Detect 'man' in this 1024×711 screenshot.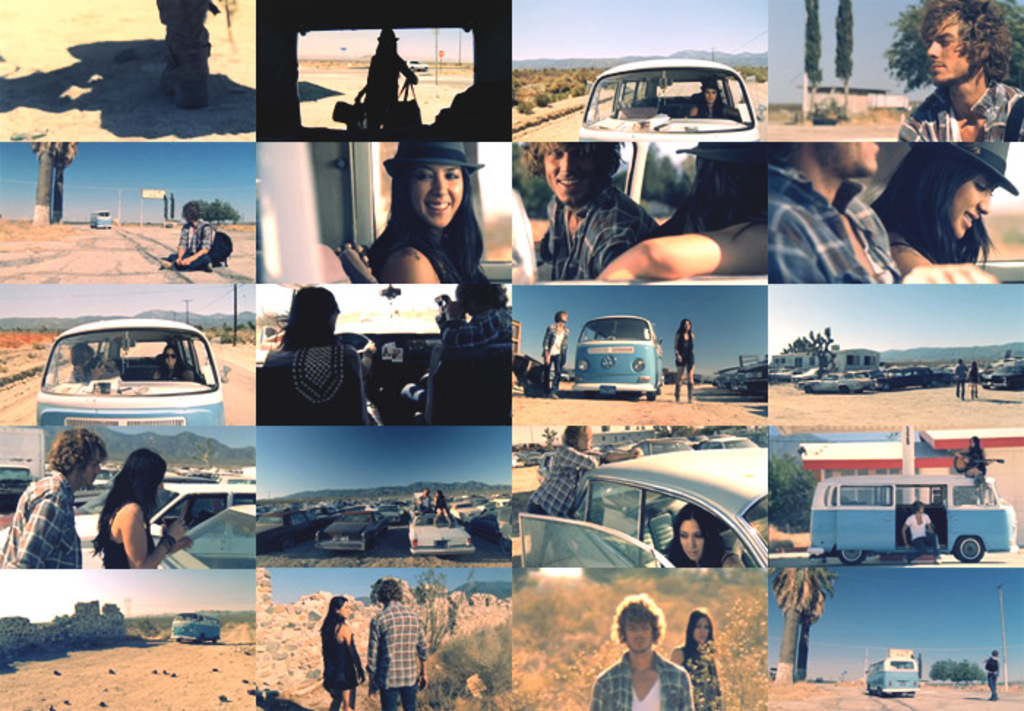
Detection: region(951, 360, 970, 398).
